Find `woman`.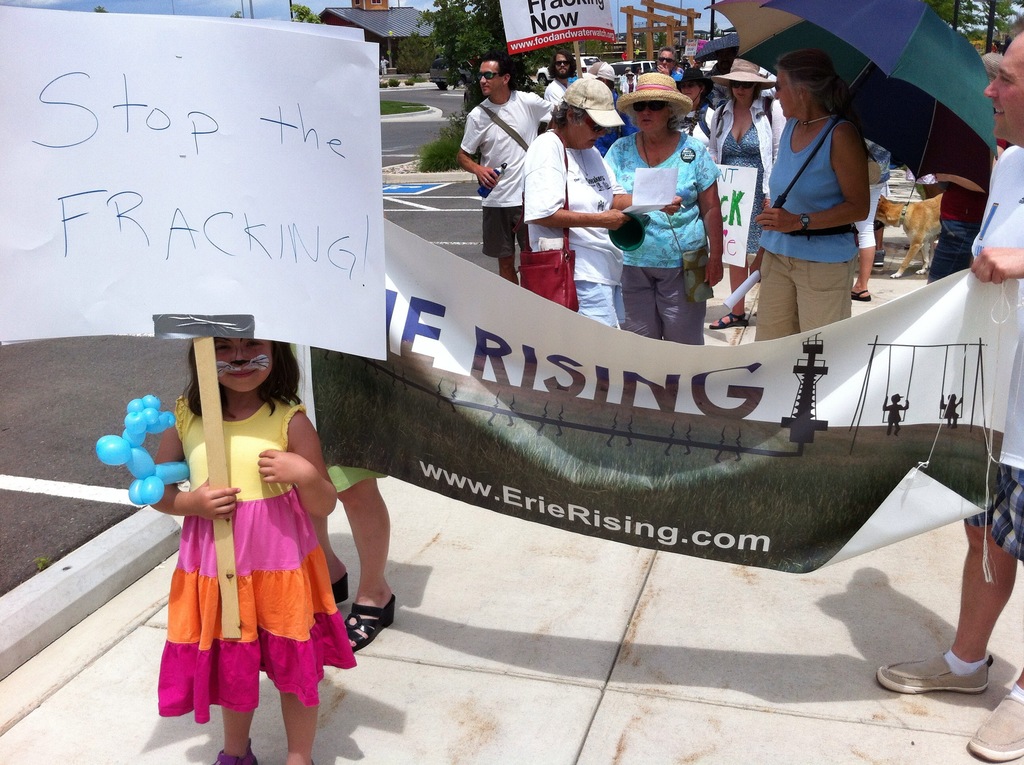
<bbox>669, 74, 714, 138</bbox>.
